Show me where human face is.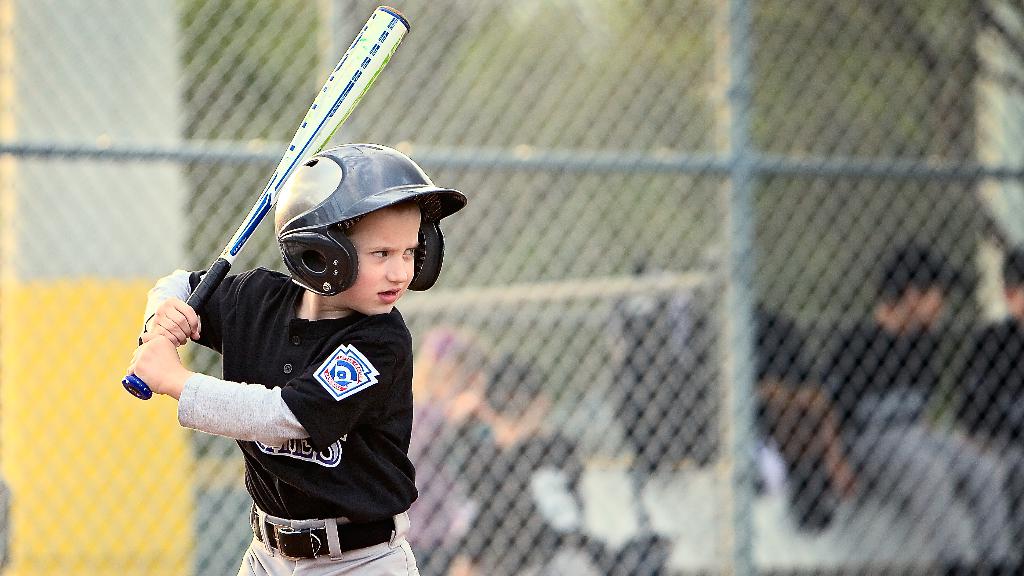
human face is at (345, 204, 414, 314).
